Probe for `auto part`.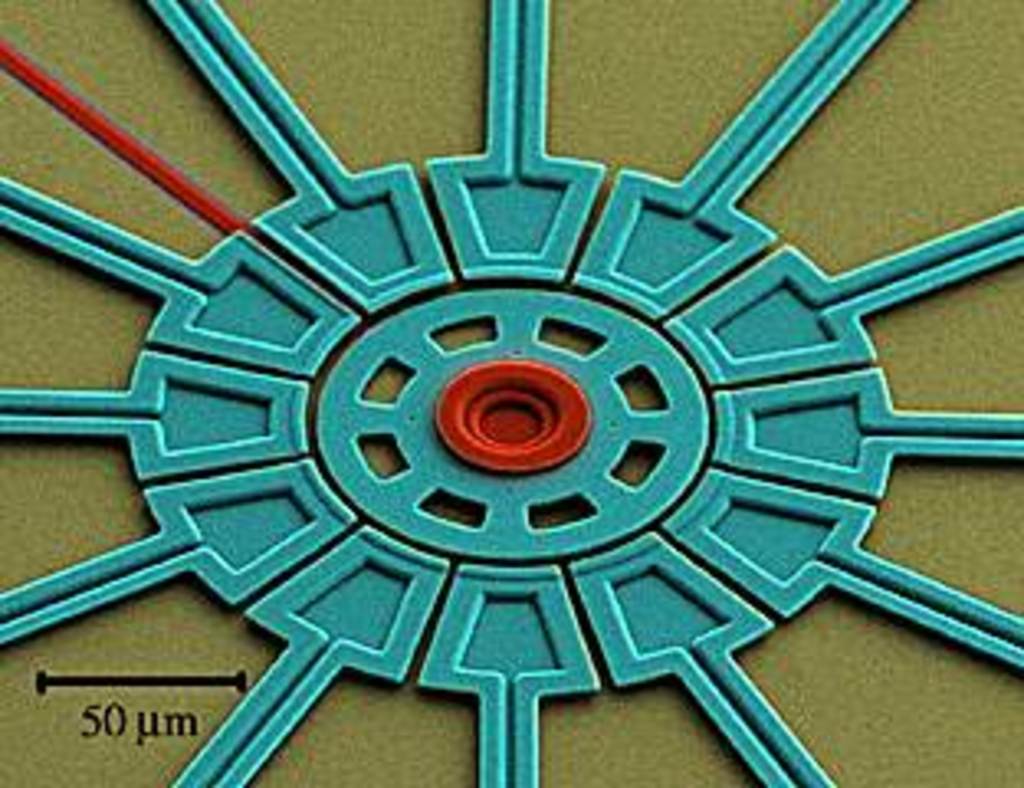
Probe result: pyautogui.locateOnScreen(0, 0, 1021, 785).
